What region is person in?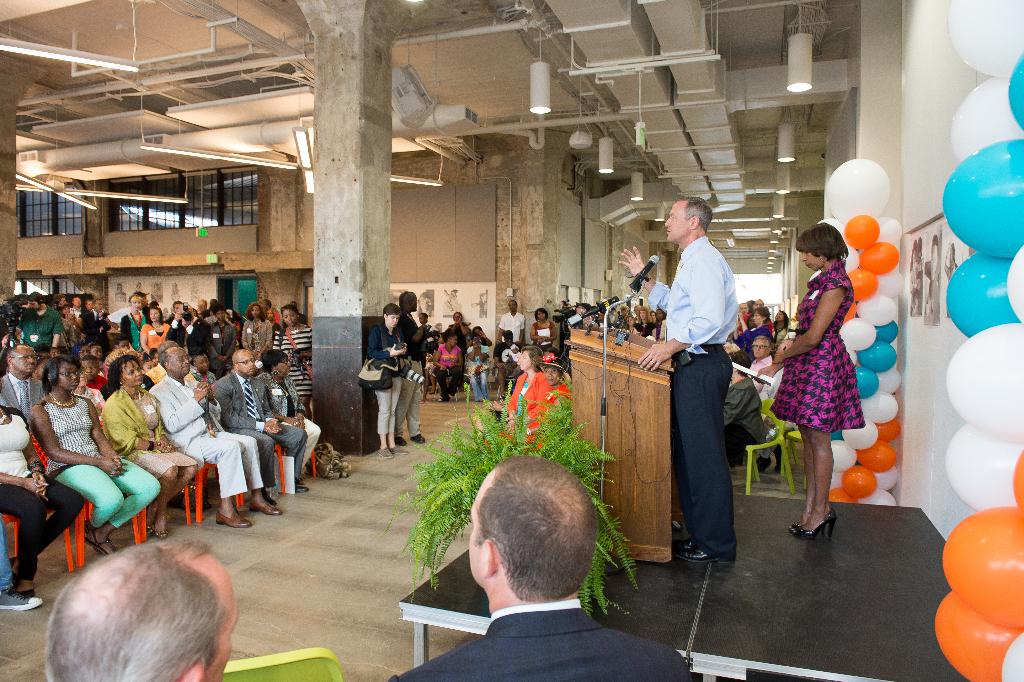
left=197, top=296, right=211, bottom=313.
